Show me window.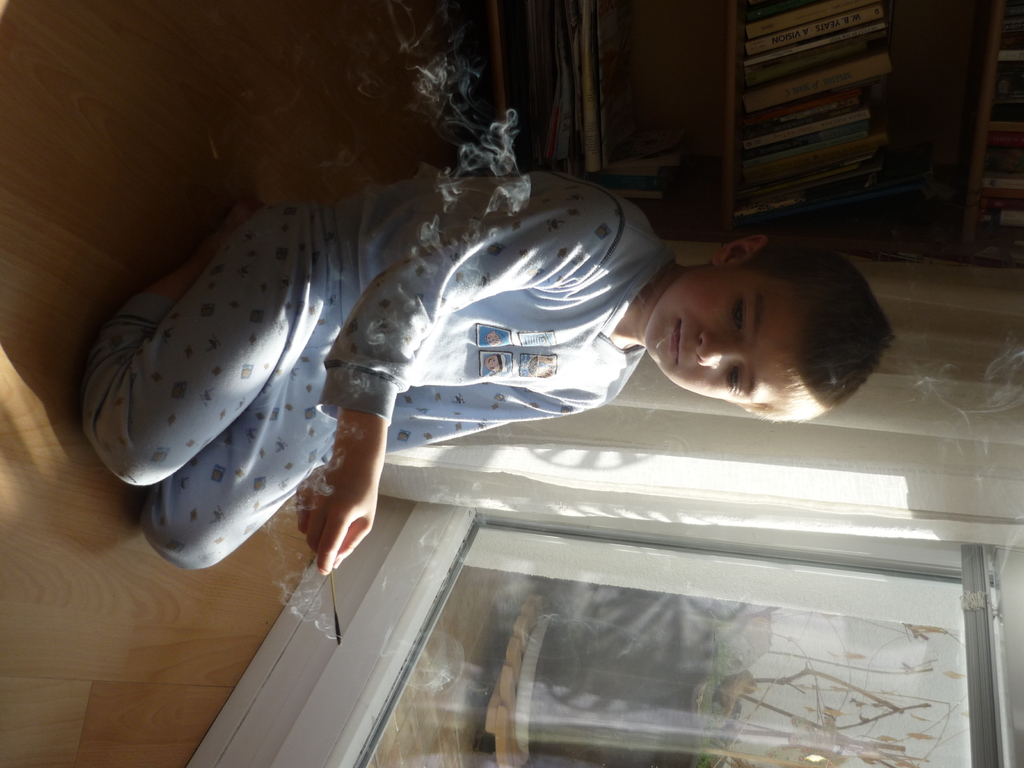
window is here: BBox(323, 503, 999, 767).
